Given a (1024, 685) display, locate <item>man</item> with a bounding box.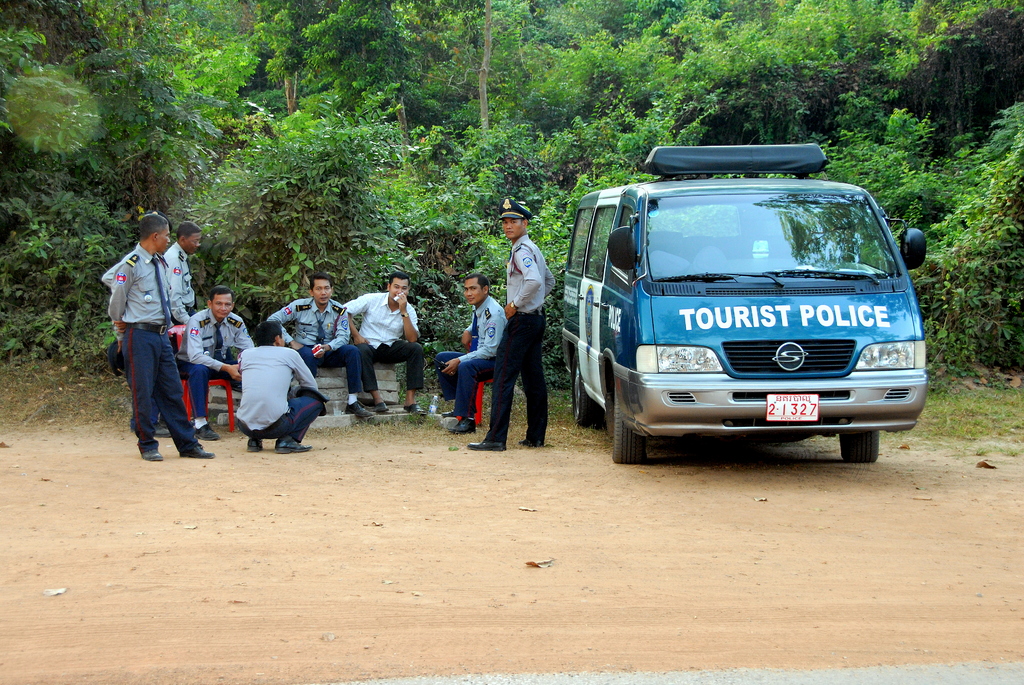
Located: 173:284:250:441.
